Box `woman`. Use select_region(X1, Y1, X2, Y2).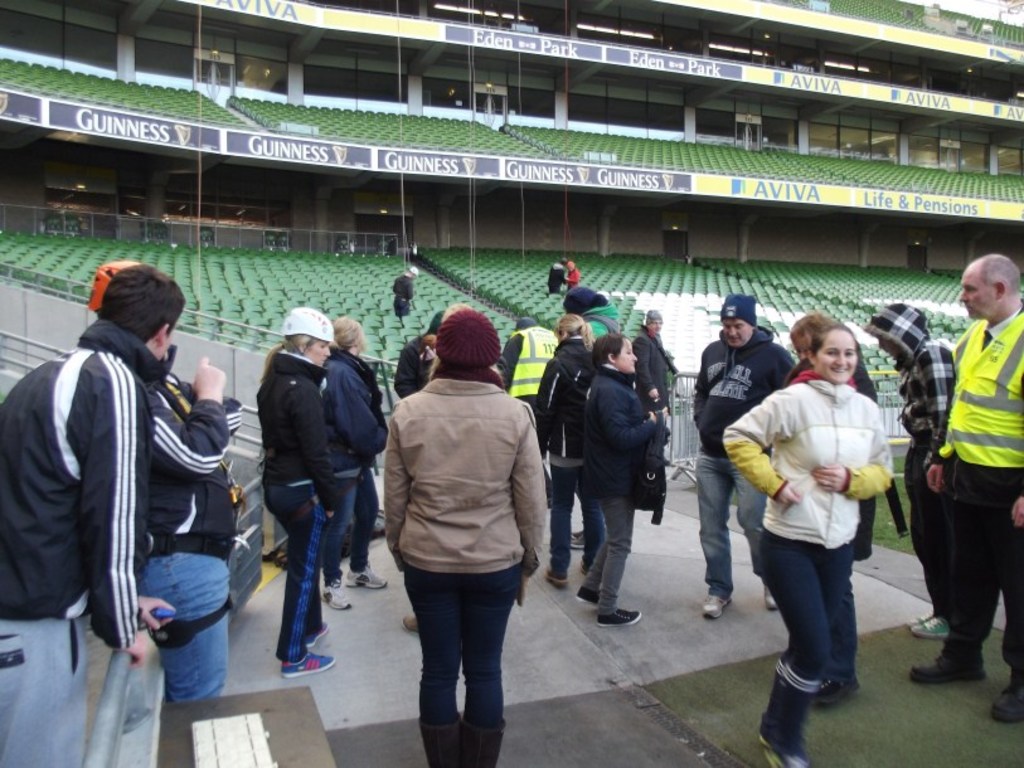
select_region(574, 334, 674, 627).
